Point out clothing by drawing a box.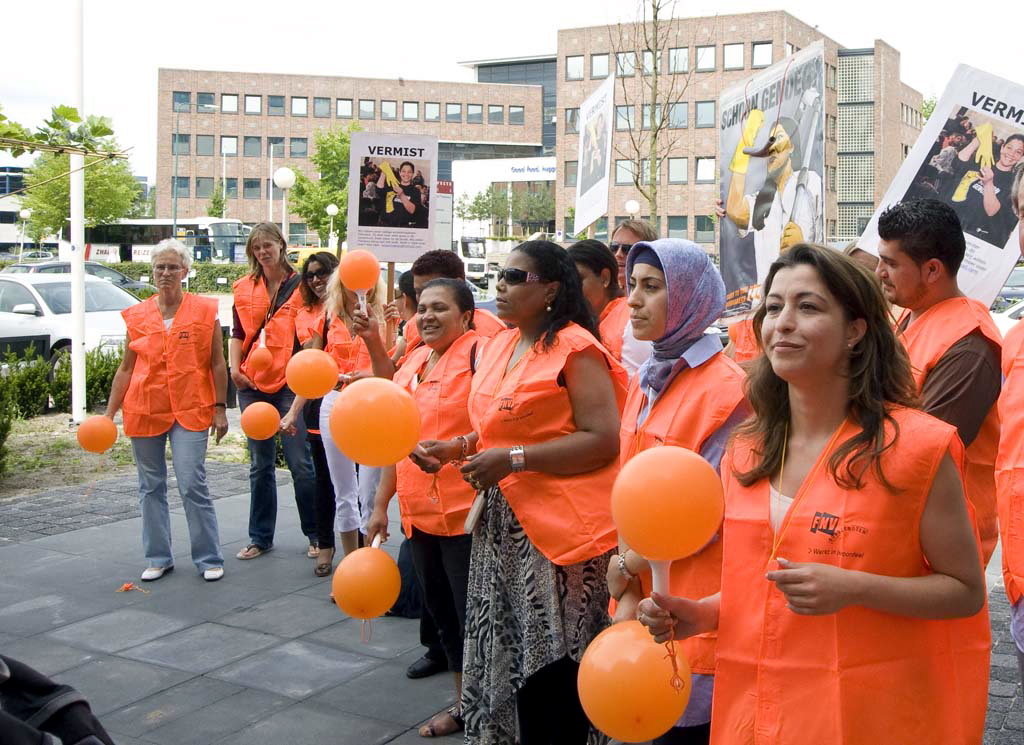
996,313,1023,685.
